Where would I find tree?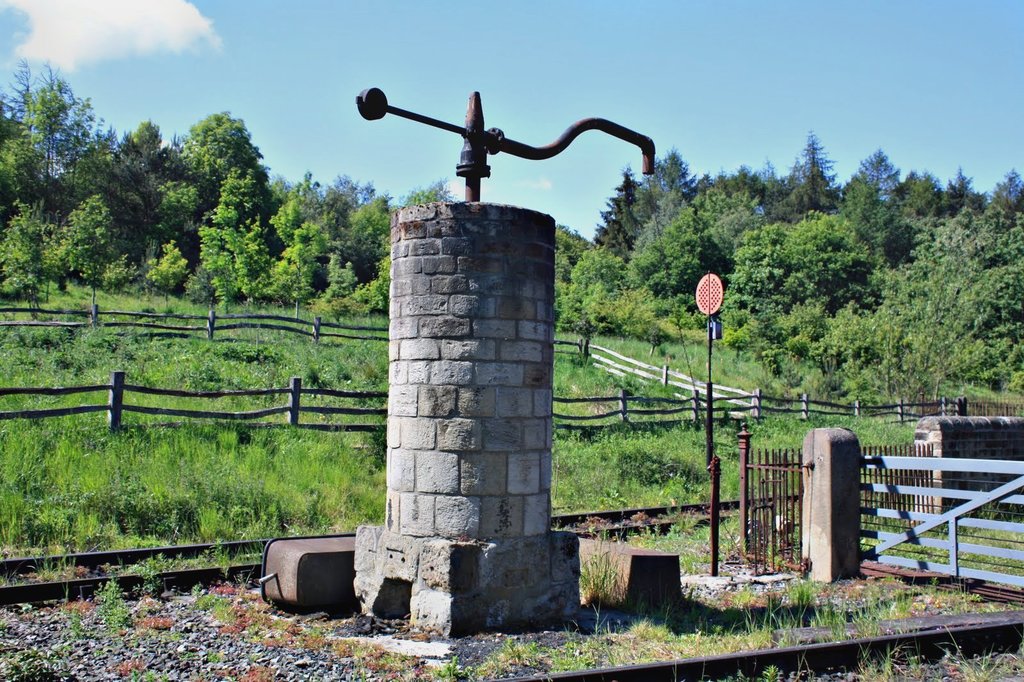
At select_region(102, 152, 170, 250).
